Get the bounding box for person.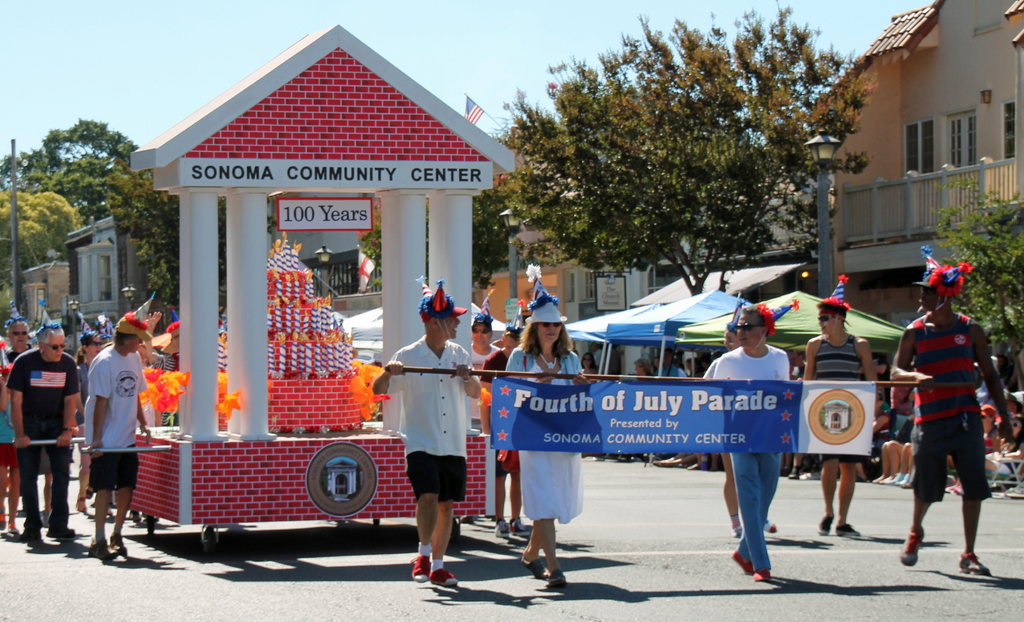
pyautogui.locateOnScreen(945, 413, 1023, 500).
